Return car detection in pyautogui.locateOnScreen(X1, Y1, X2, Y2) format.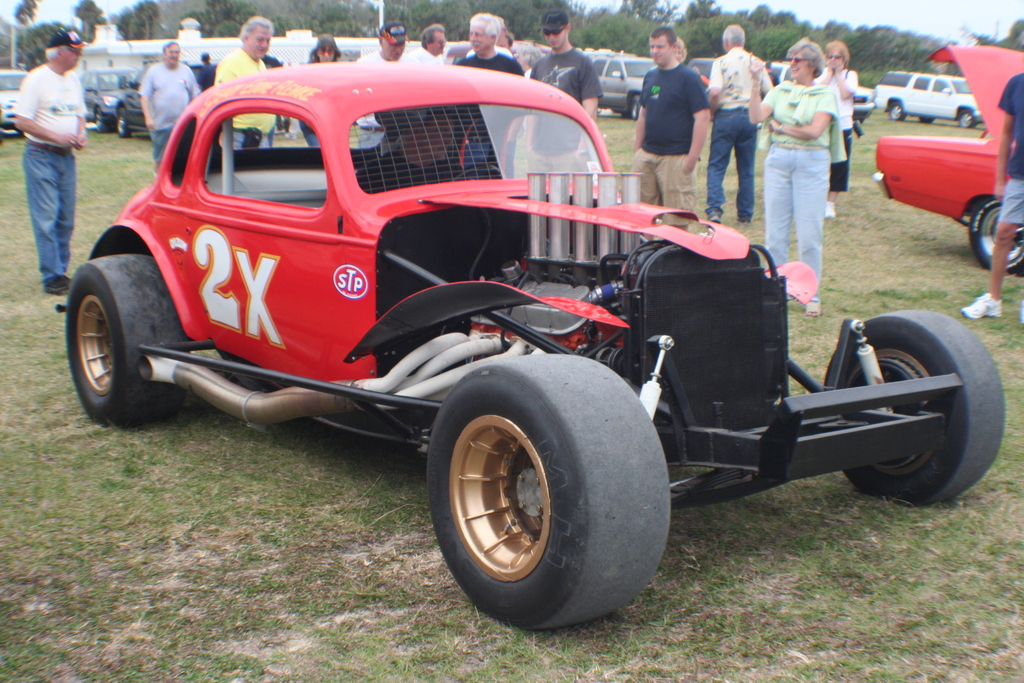
pyautogui.locateOnScreen(871, 65, 982, 125).
